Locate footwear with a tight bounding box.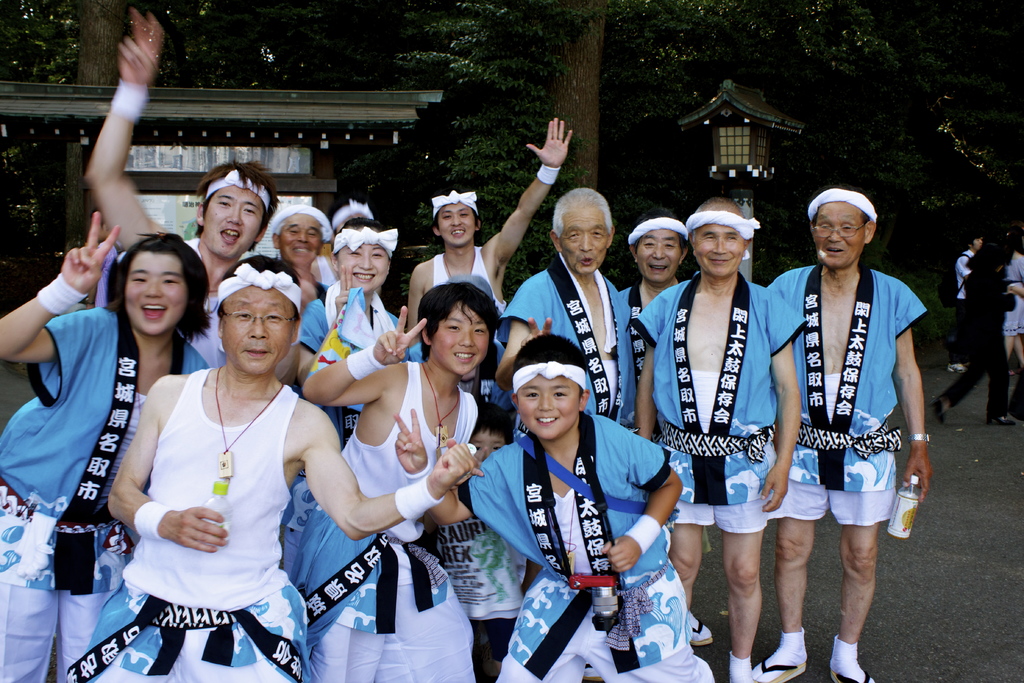
bbox=[1002, 368, 1016, 375].
